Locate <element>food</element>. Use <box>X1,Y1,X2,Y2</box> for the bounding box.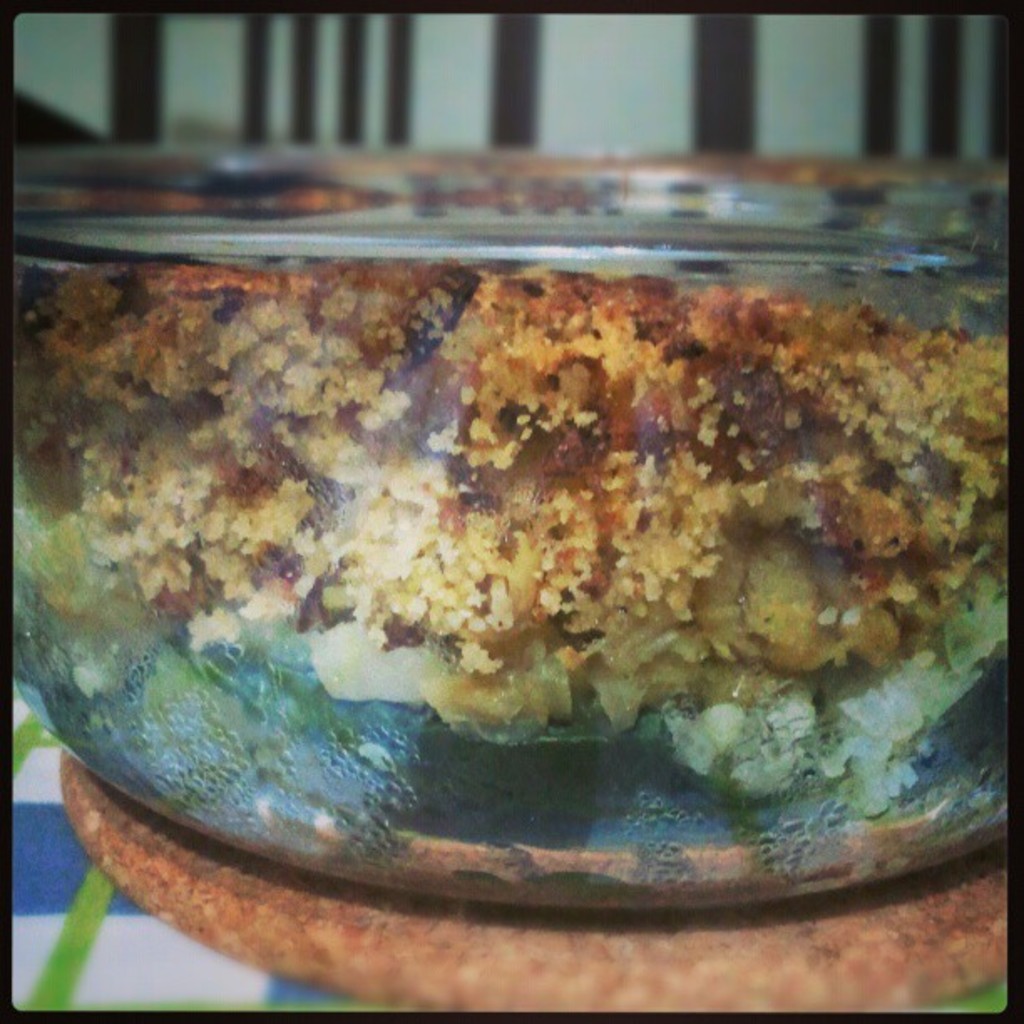
<box>994,326,1006,832</box>.
